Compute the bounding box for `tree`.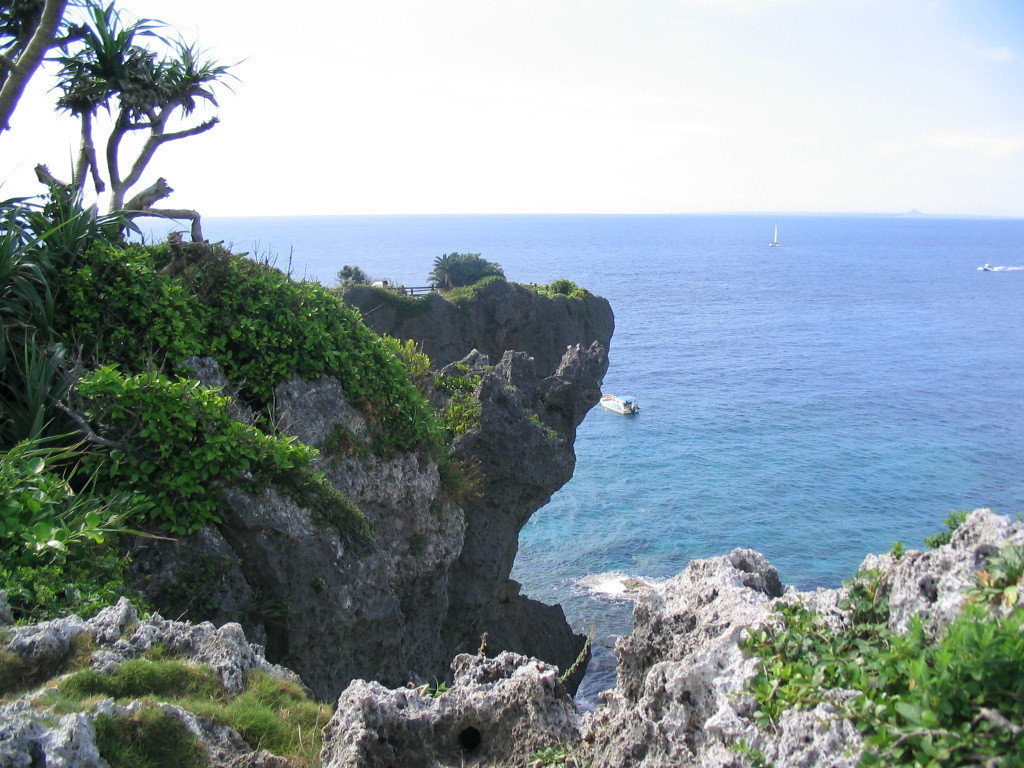
x1=429, y1=249, x2=504, y2=295.
